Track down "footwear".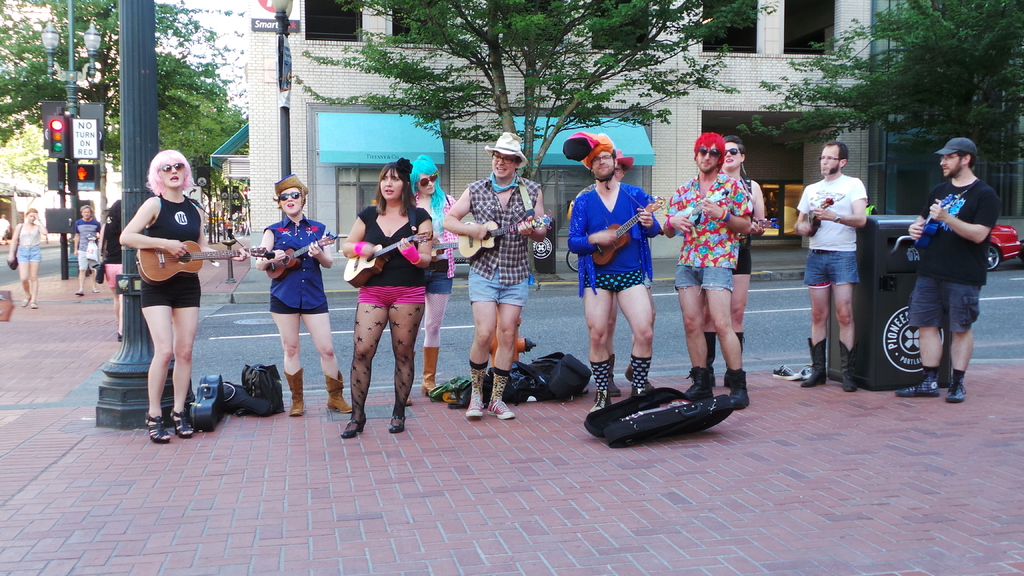
Tracked to box(168, 407, 193, 435).
